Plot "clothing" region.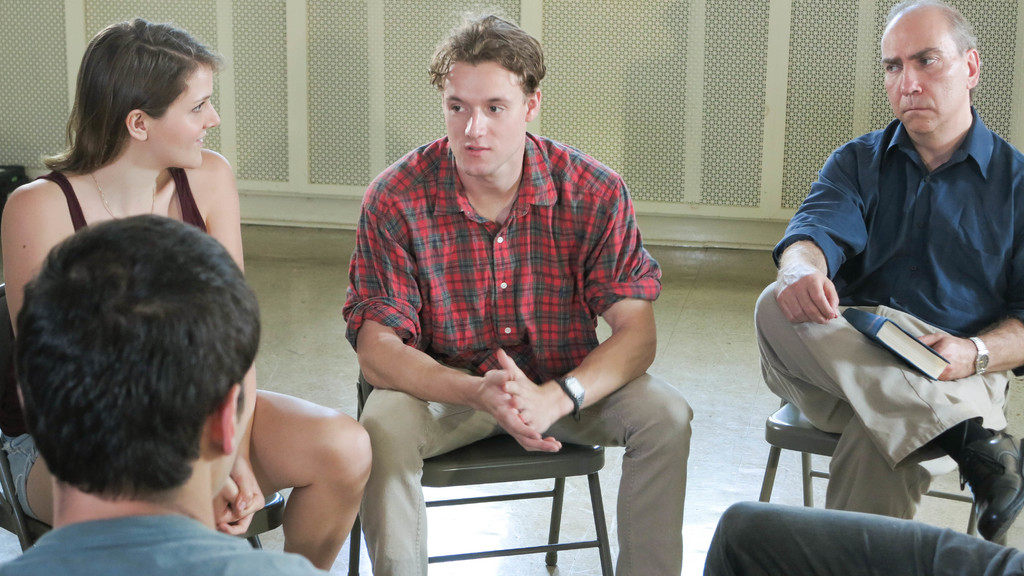
Plotted at x1=344 y1=131 x2=694 y2=575.
